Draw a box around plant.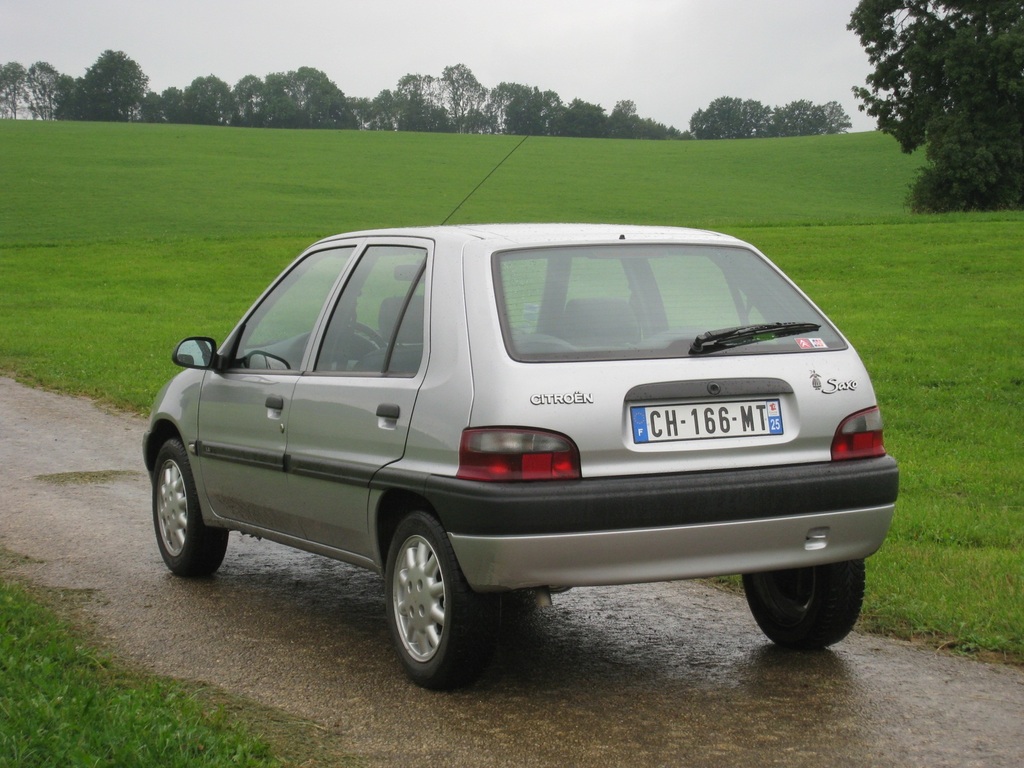
bbox=(866, 0, 1015, 211).
